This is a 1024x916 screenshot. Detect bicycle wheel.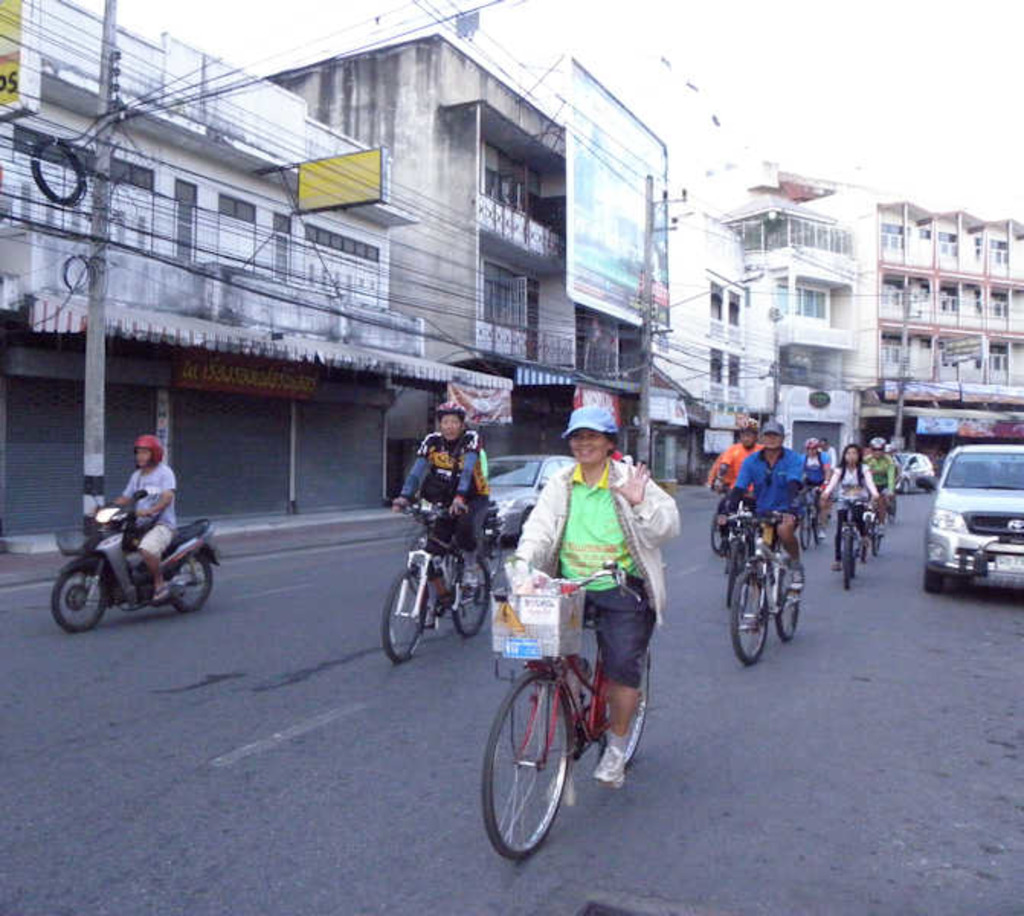
detection(801, 508, 812, 547).
